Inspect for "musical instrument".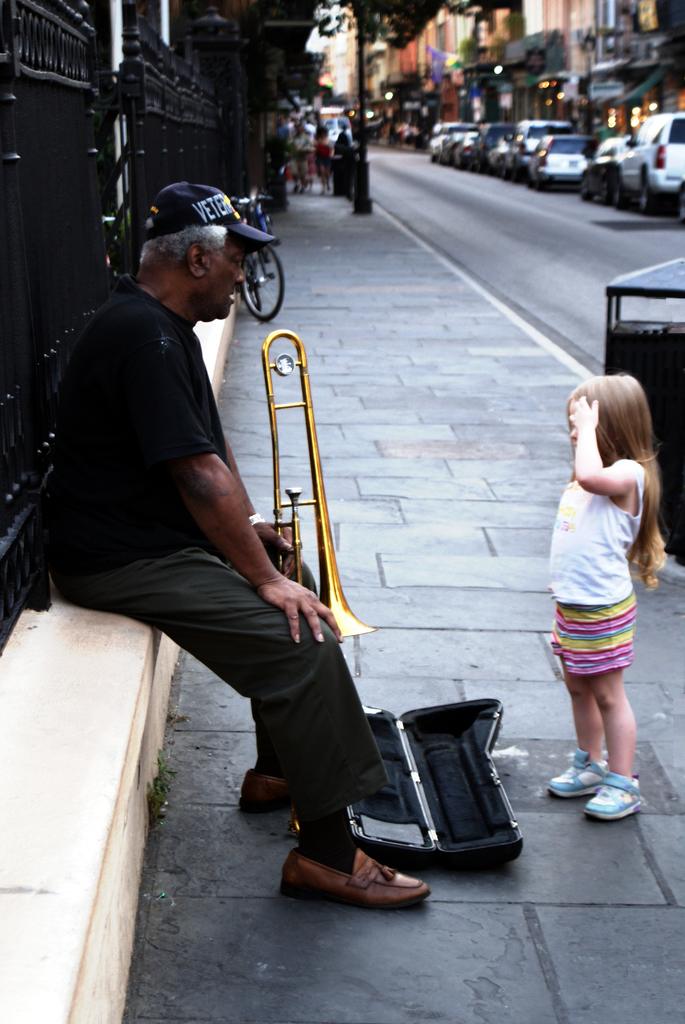
Inspection: (265,324,381,644).
